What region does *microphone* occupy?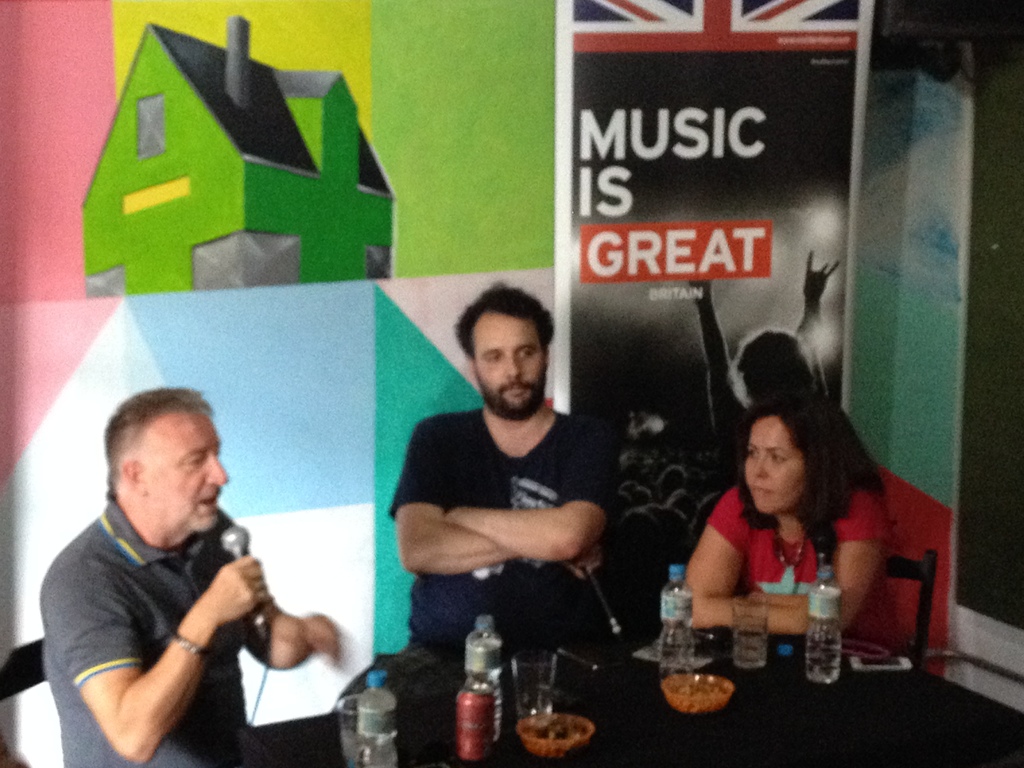
<box>578,563,625,637</box>.
